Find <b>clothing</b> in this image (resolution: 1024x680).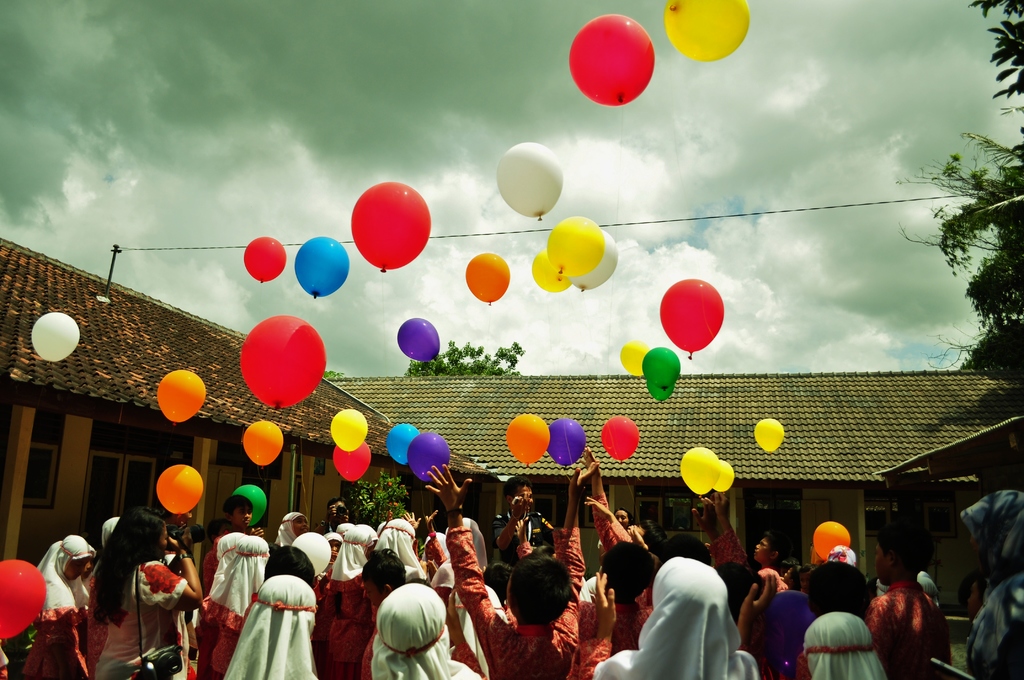
bbox=[40, 535, 89, 679].
